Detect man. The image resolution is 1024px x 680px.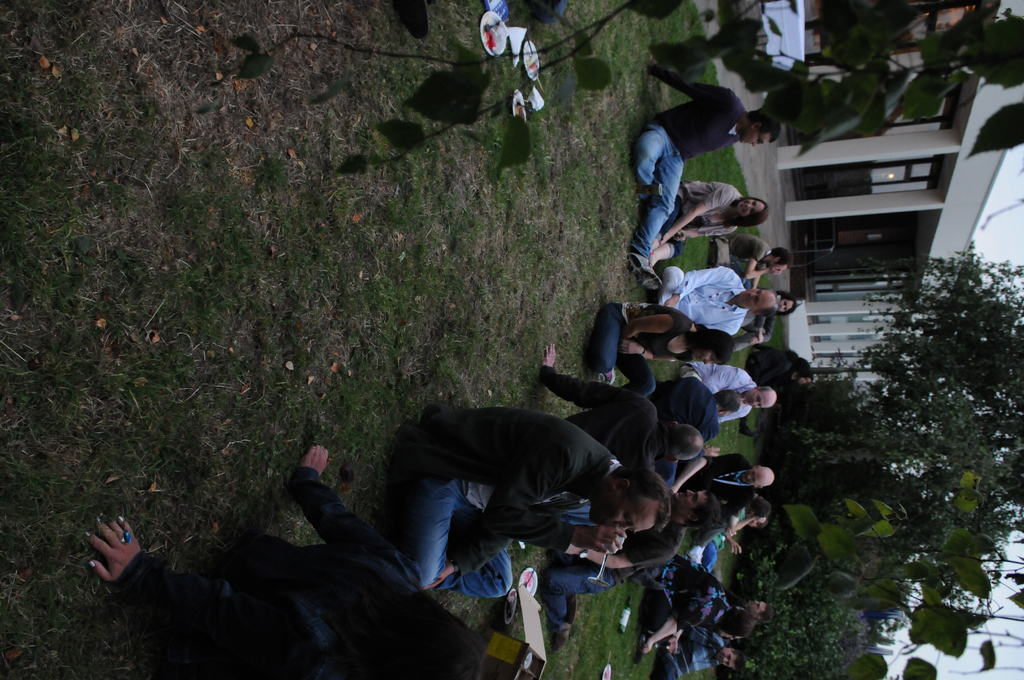
locate(682, 449, 780, 528).
